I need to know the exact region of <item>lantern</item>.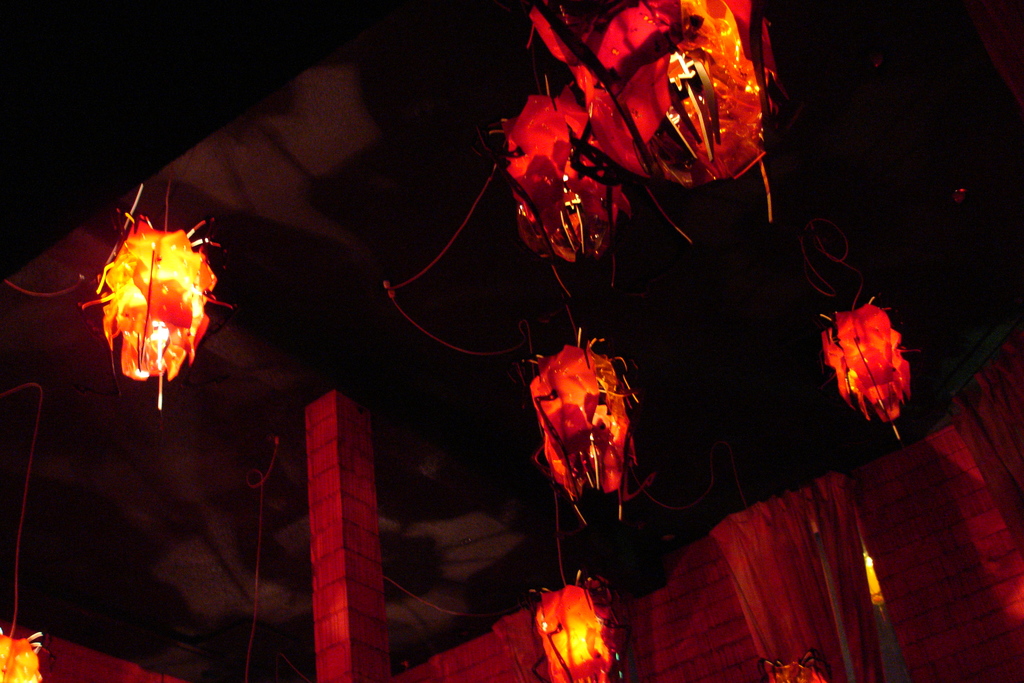
Region: crop(520, 0, 781, 226).
